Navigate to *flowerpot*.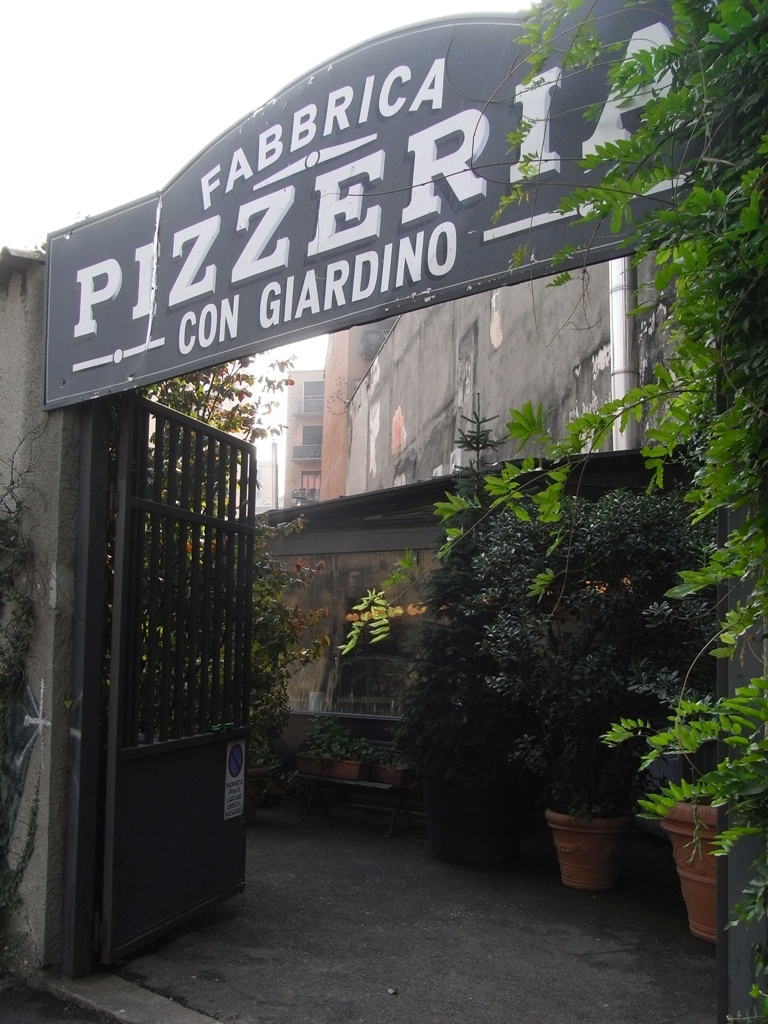
Navigation target: 298:758:362:783.
